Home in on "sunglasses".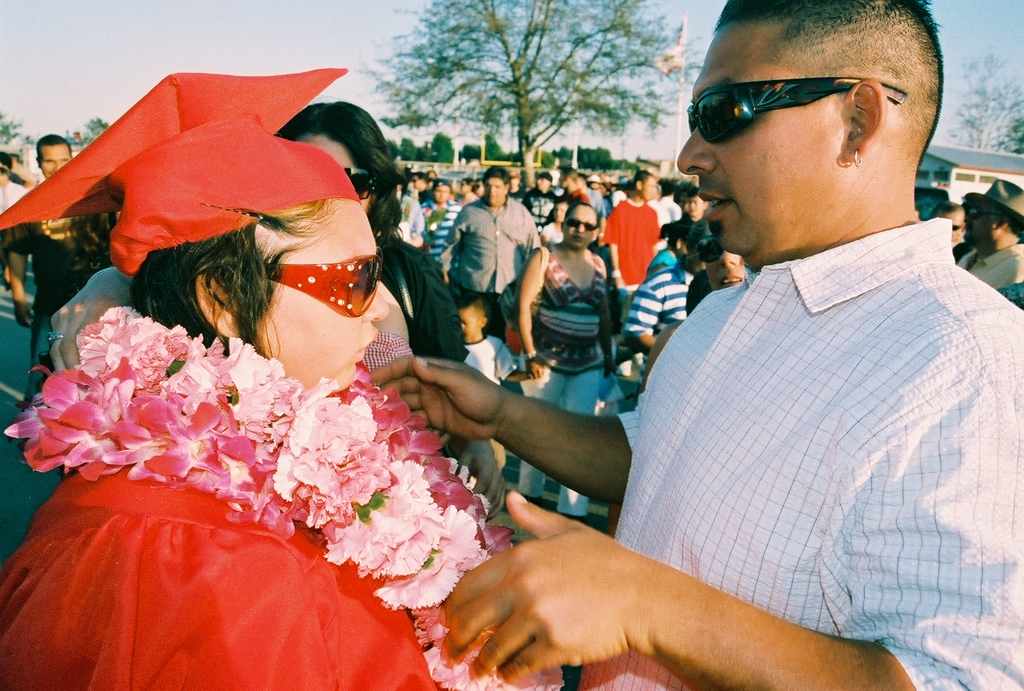
Homed in at [x1=694, y1=239, x2=728, y2=260].
